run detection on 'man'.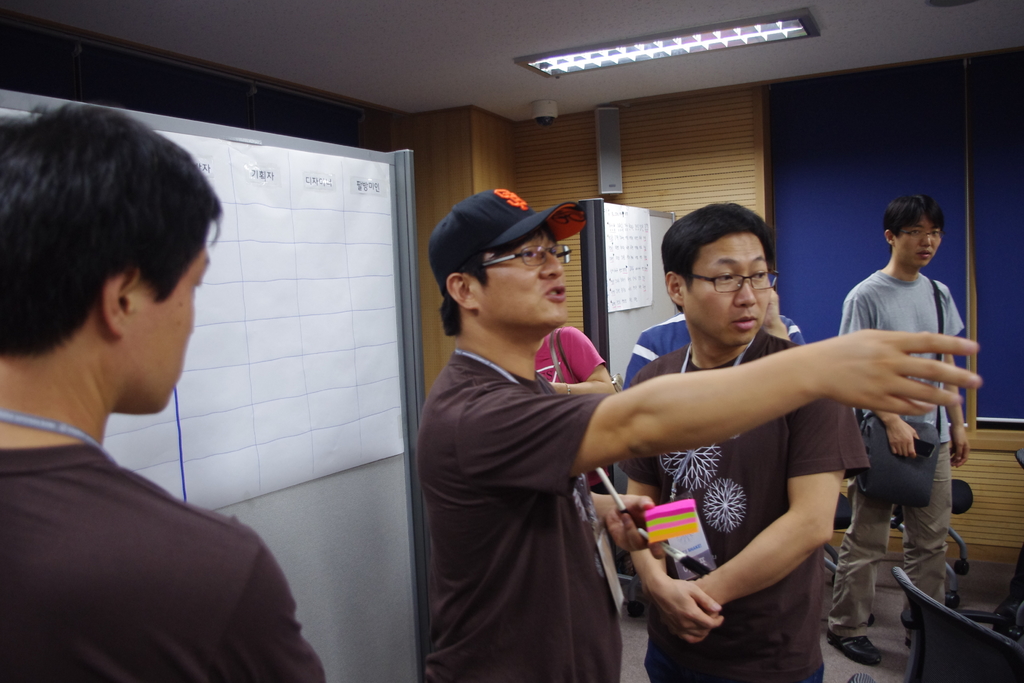
Result: (0,92,290,671).
